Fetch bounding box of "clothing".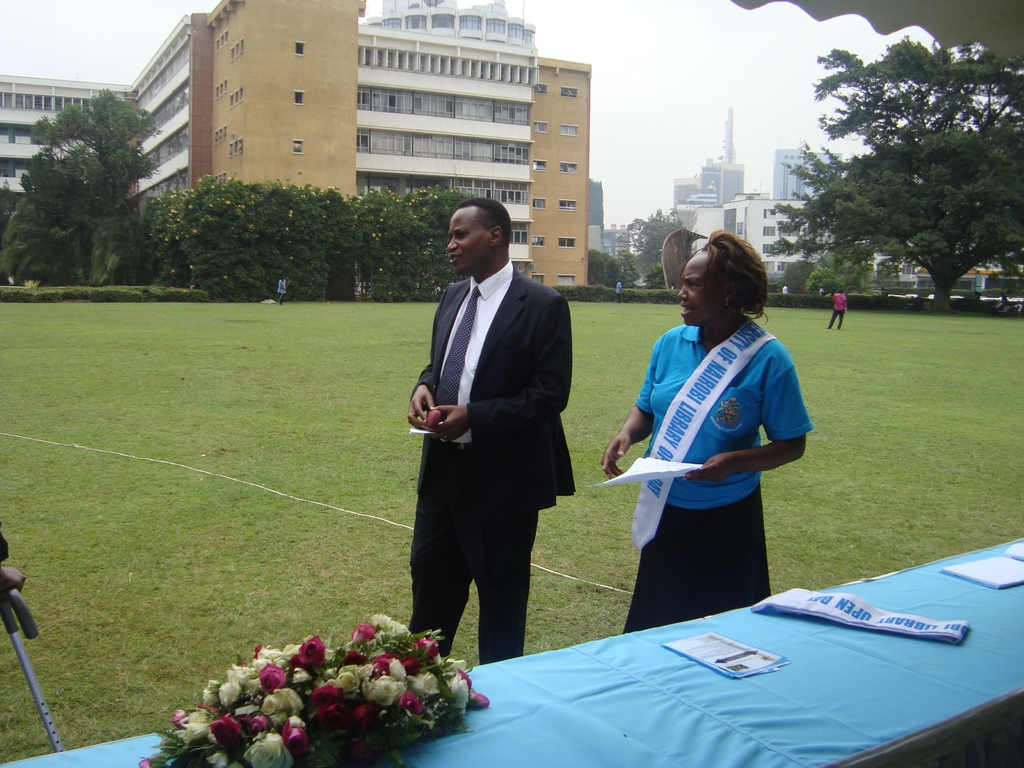
Bbox: Rect(632, 276, 808, 623).
